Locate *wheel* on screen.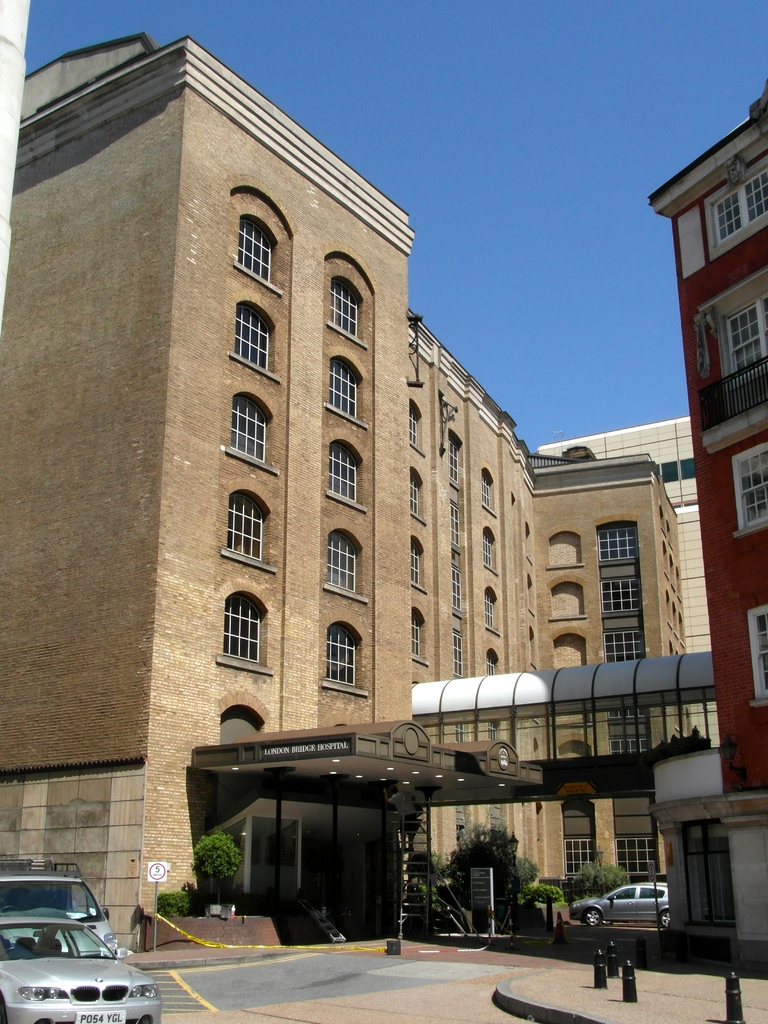
On screen at <box>660,911,671,932</box>.
